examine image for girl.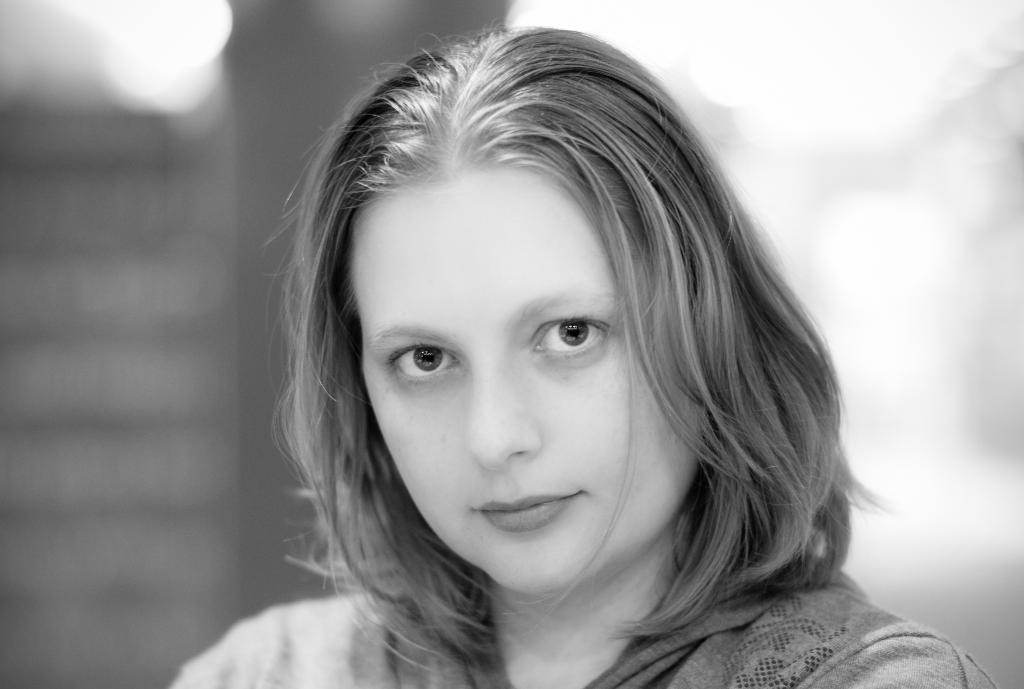
Examination result: [161,22,997,688].
